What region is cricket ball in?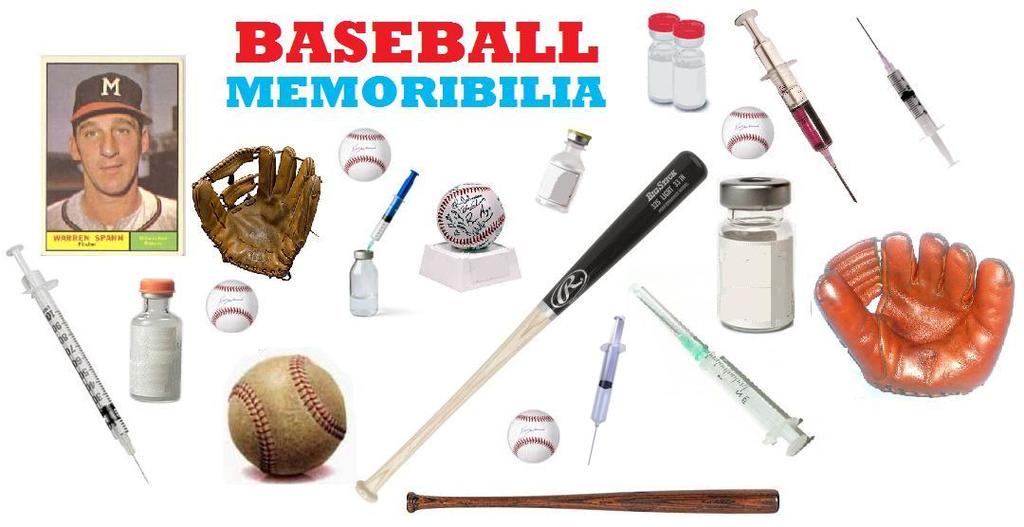
(x1=194, y1=347, x2=354, y2=463).
